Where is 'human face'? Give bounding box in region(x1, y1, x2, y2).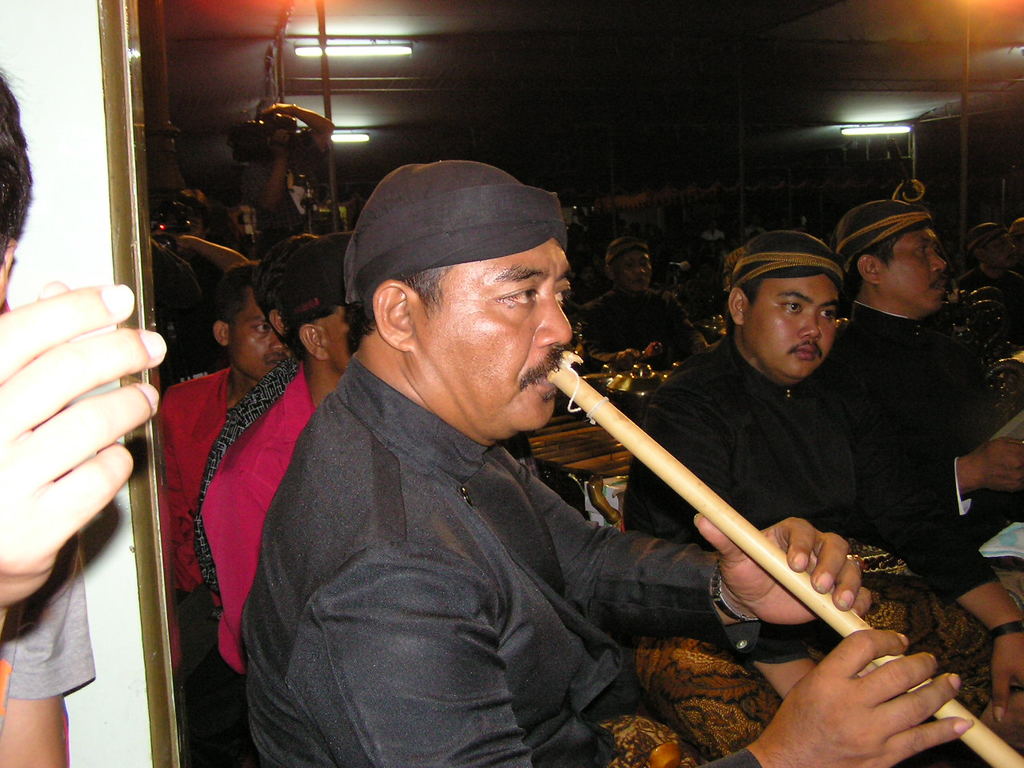
region(615, 245, 650, 288).
